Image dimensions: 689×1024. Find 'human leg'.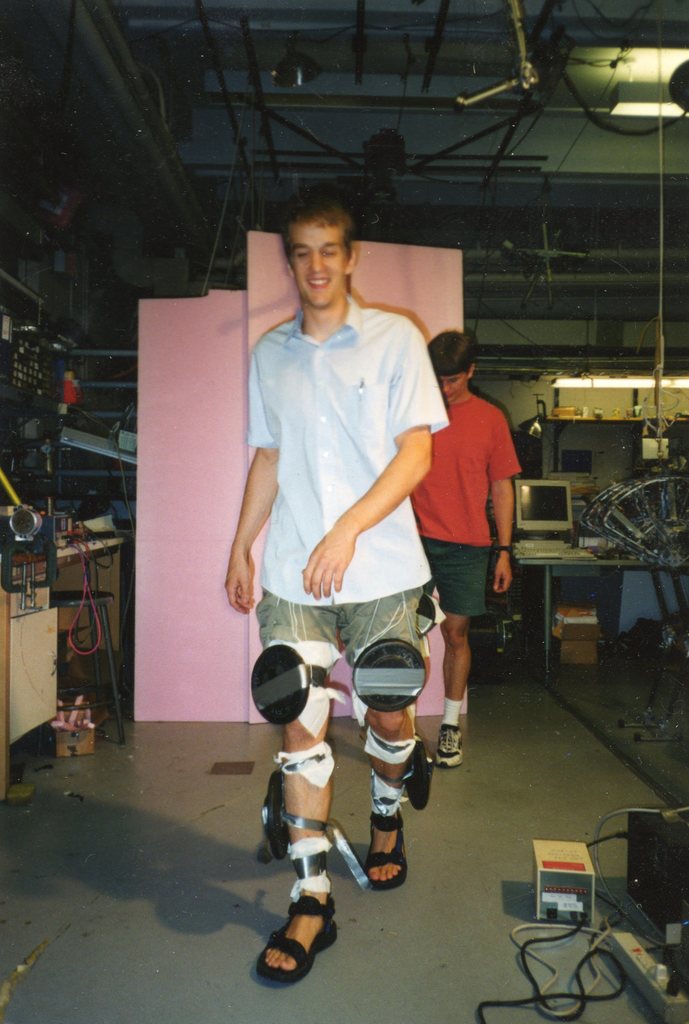
l=252, t=572, r=336, b=974.
